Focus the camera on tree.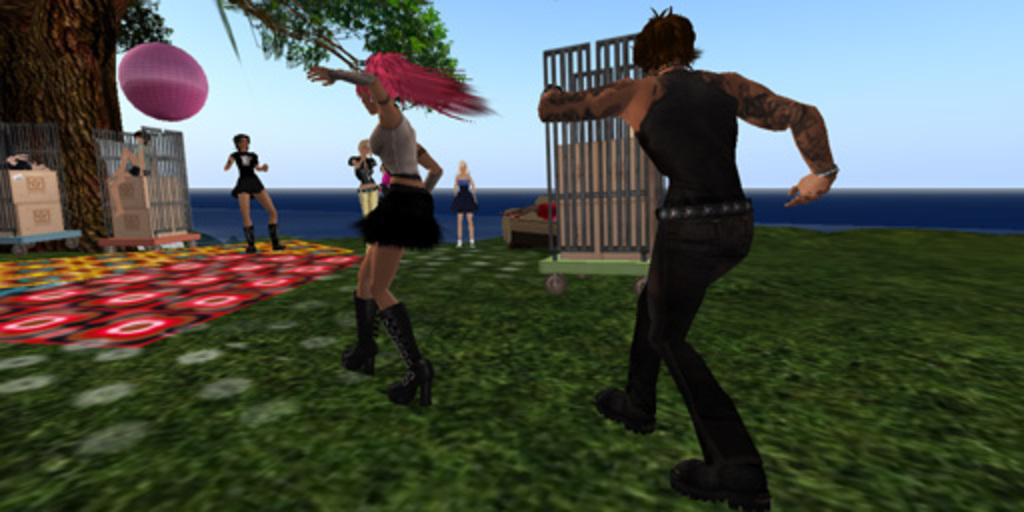
Focus region: [0, 0, 464, 238].
